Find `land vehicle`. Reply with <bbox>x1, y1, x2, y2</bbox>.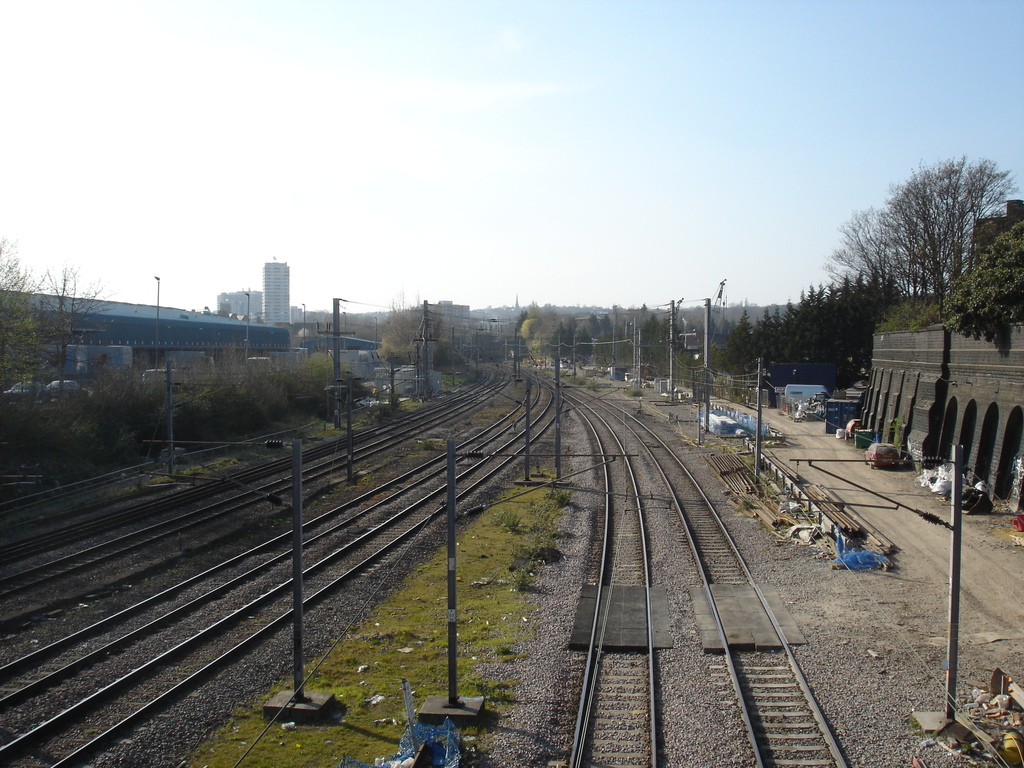
<bbox>142, 365, 172, 387</bbox>.
